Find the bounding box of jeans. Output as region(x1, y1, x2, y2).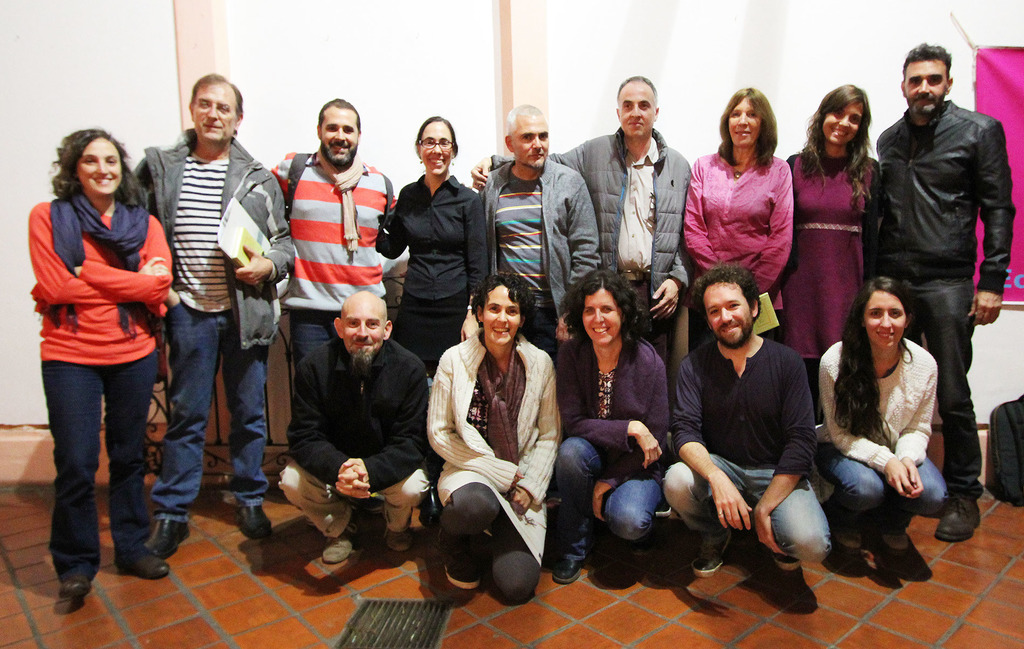
region(38, 349, 154, 600).
